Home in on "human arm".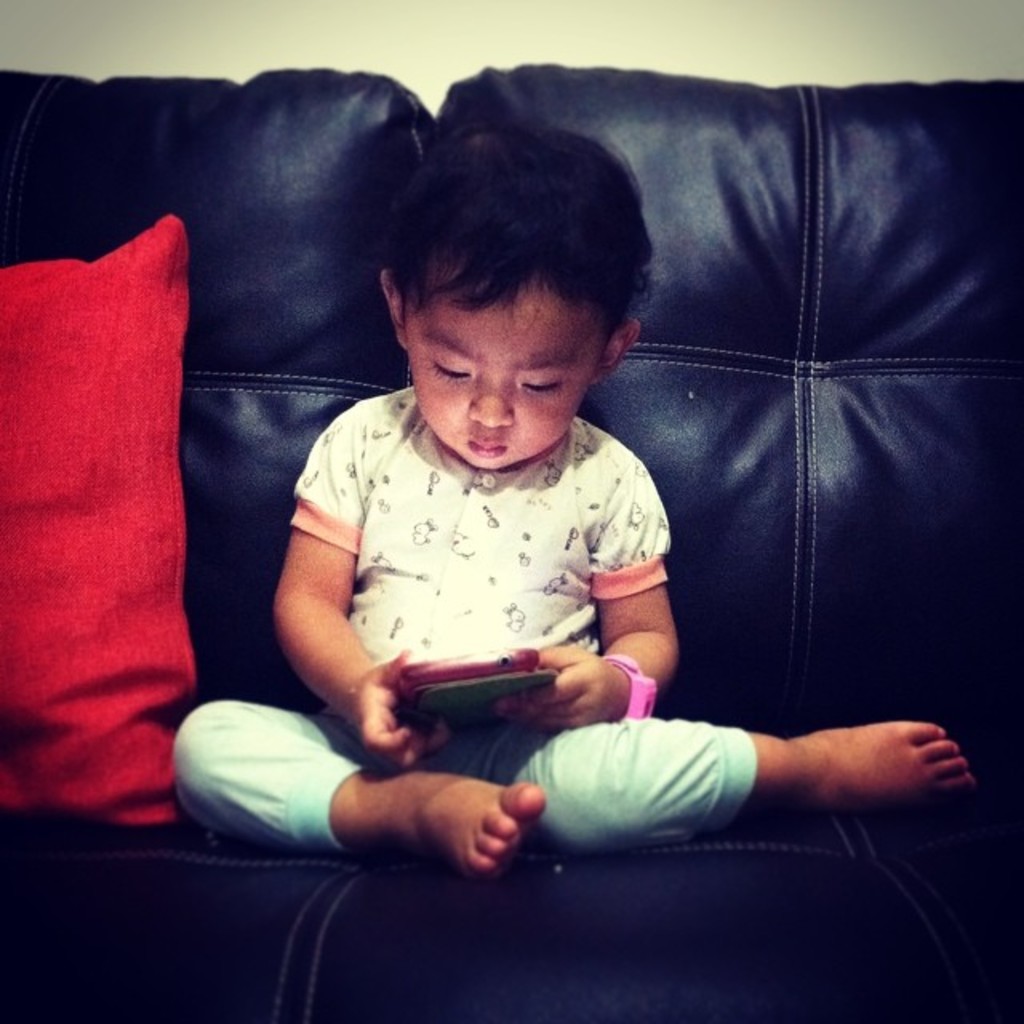
Homed in at locate(270, 419, 448, 771).
